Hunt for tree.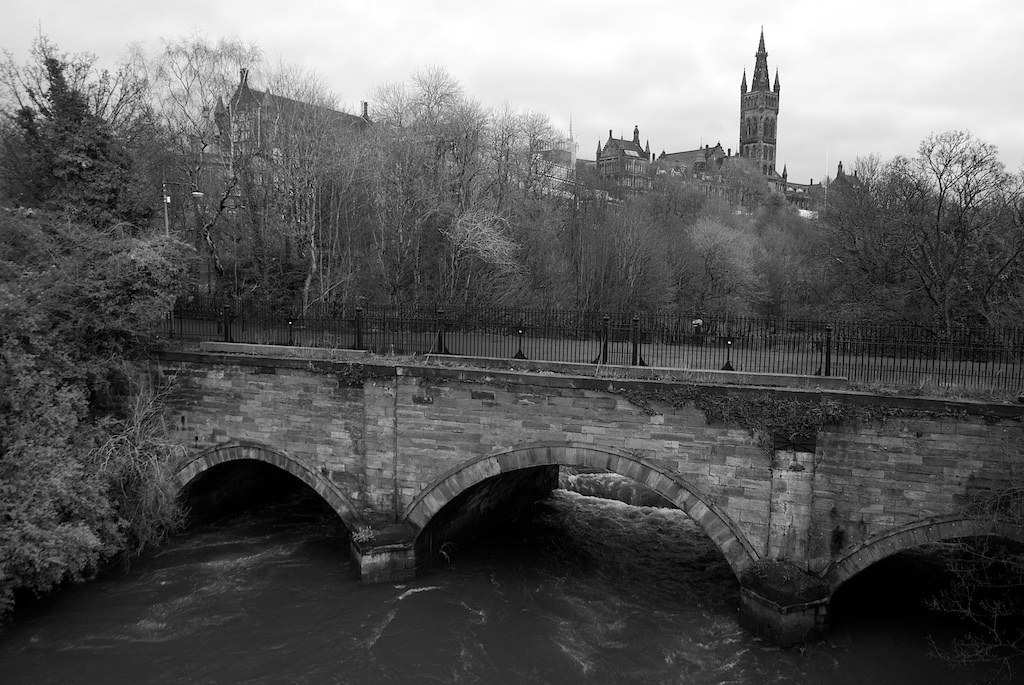
Hunted down at <region>170, 83, 270, 316</region>.
